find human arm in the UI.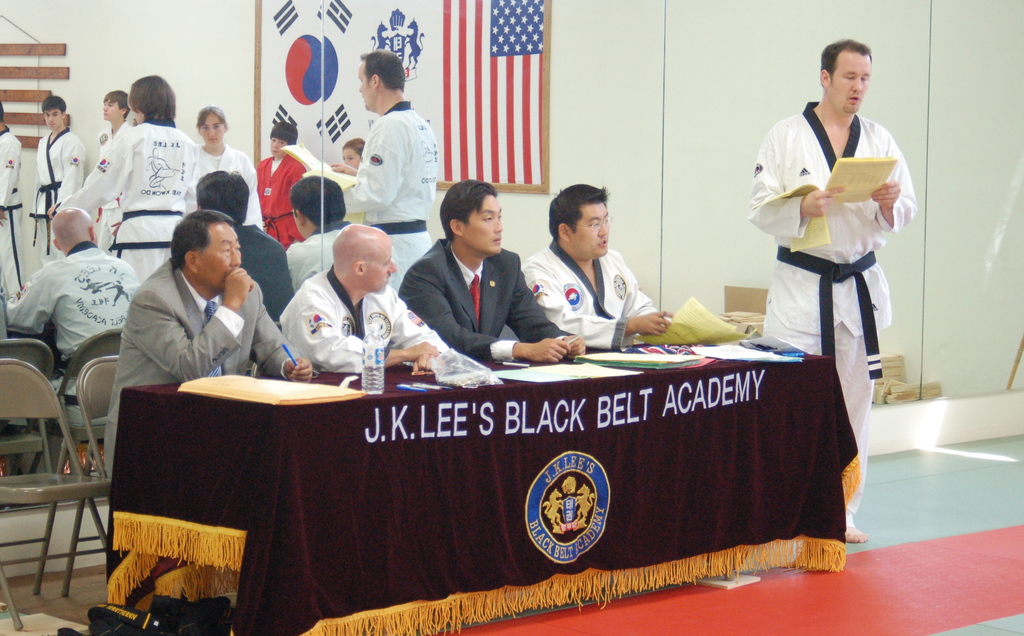
UI element at BBox(58, 125, 131, 218).
